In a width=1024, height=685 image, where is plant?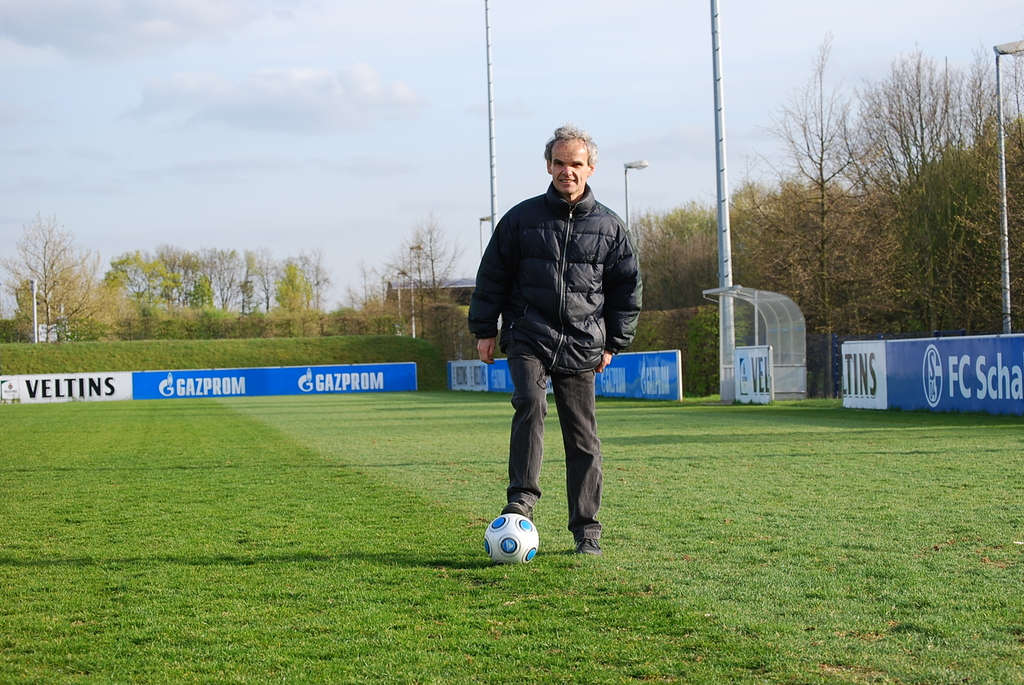
{"left": 0, "top": 388, "right": 1023, "bottom": 684}.
